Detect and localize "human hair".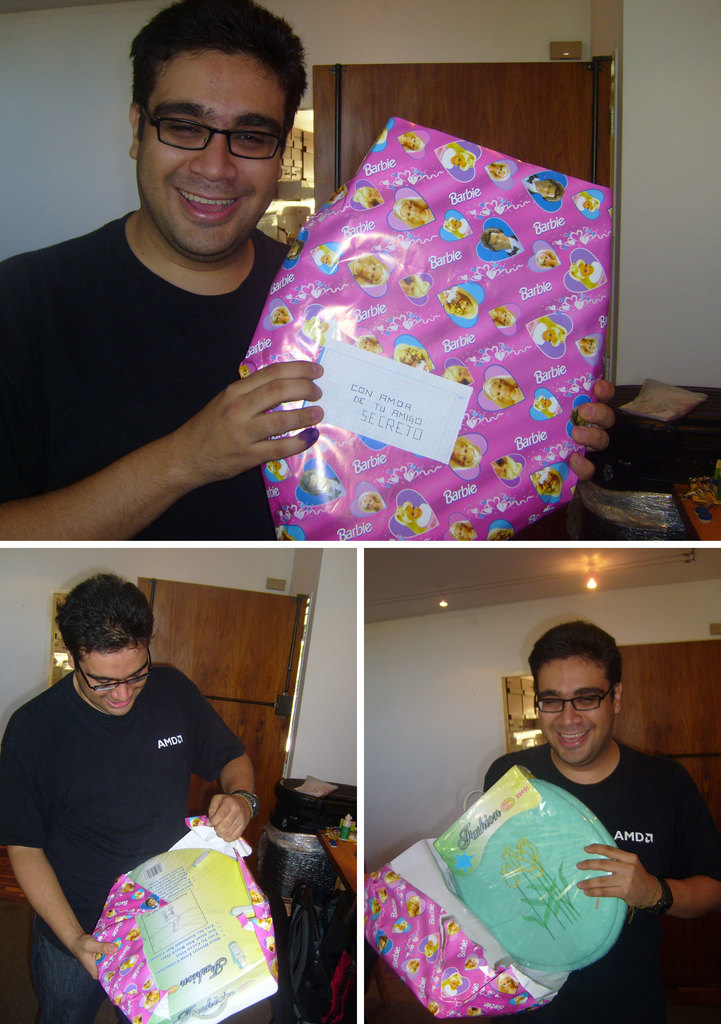
Localized at bbox=(468, 959, 481, 969).
